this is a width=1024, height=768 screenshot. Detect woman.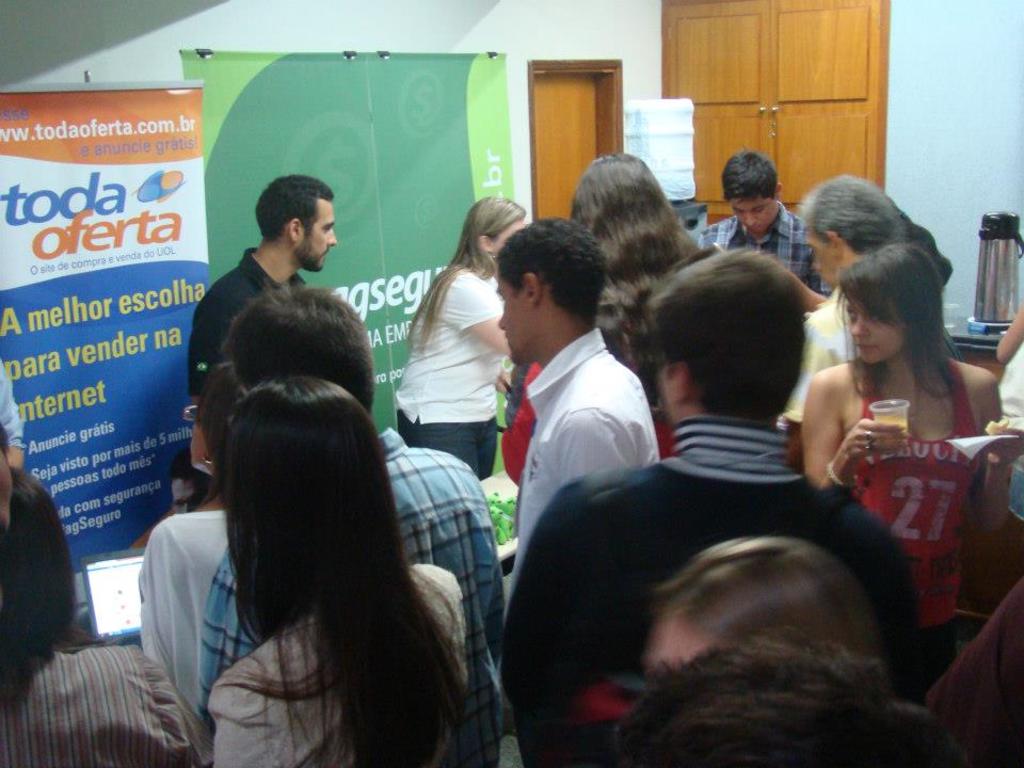
left=643, top=532, right=892, bottom=677.
